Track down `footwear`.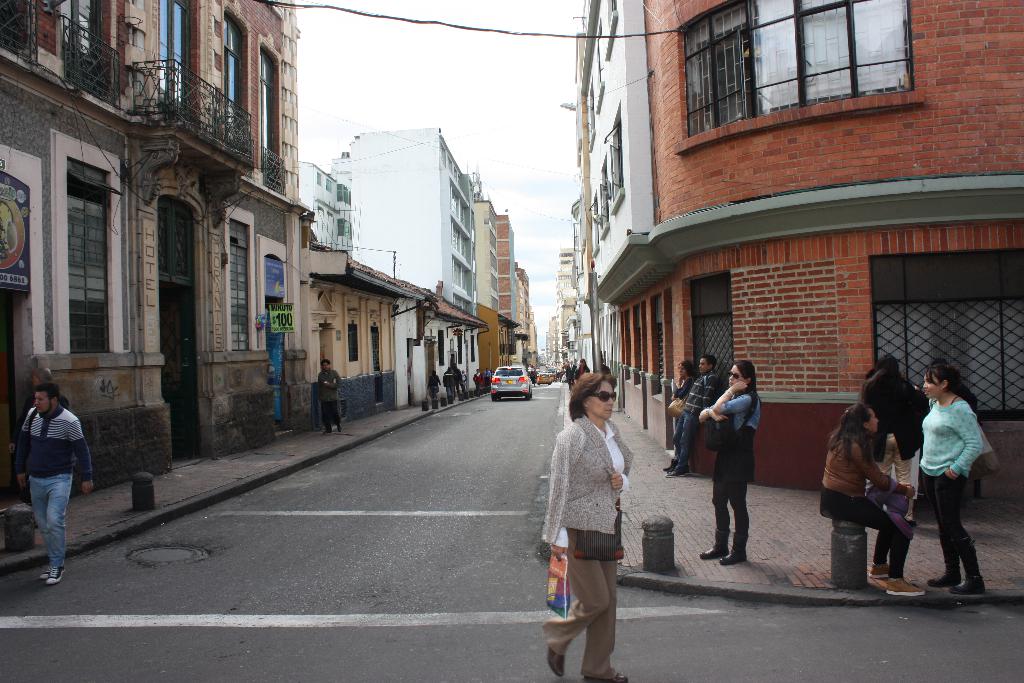
Tracked to detection(669, 470, 685, 476).
